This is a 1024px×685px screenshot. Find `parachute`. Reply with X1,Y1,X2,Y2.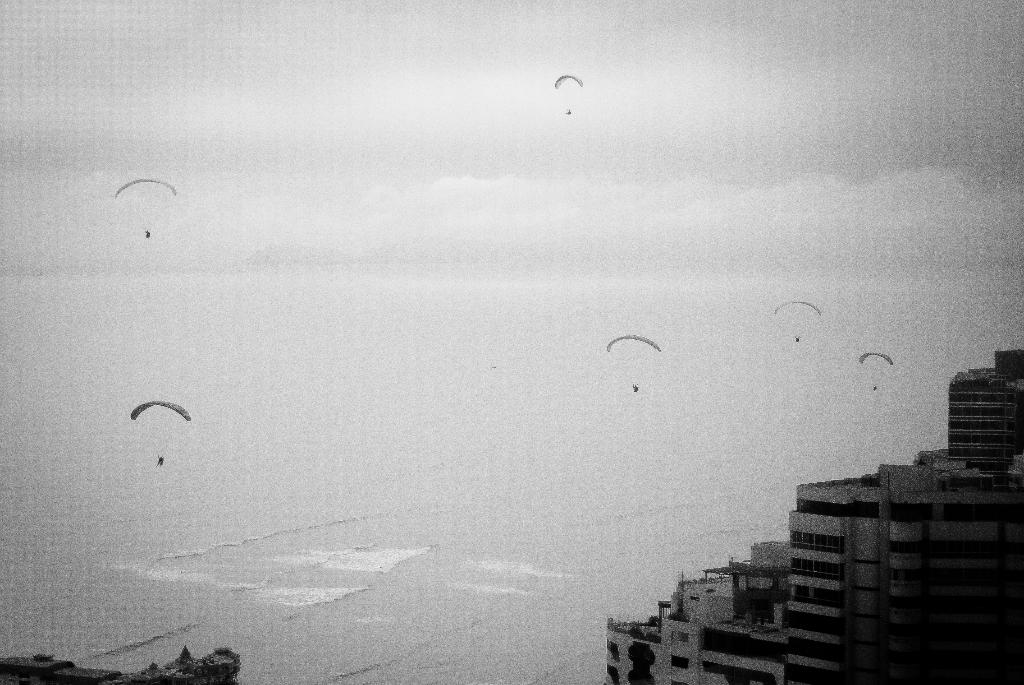
606,337,669,413.
